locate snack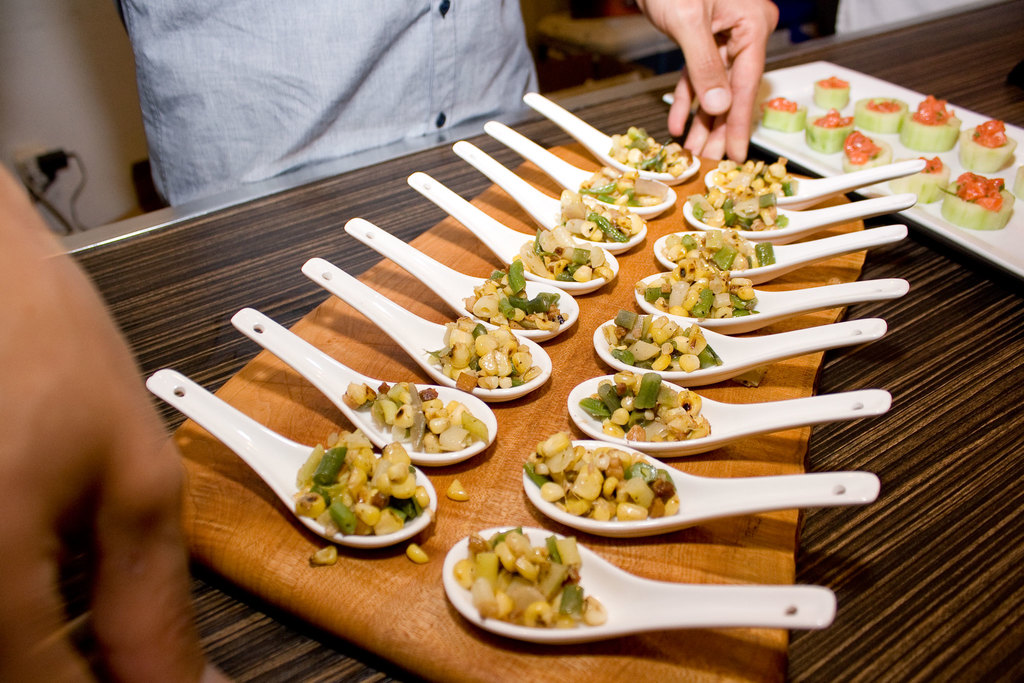
select_region(525, 425, 691, 523)
